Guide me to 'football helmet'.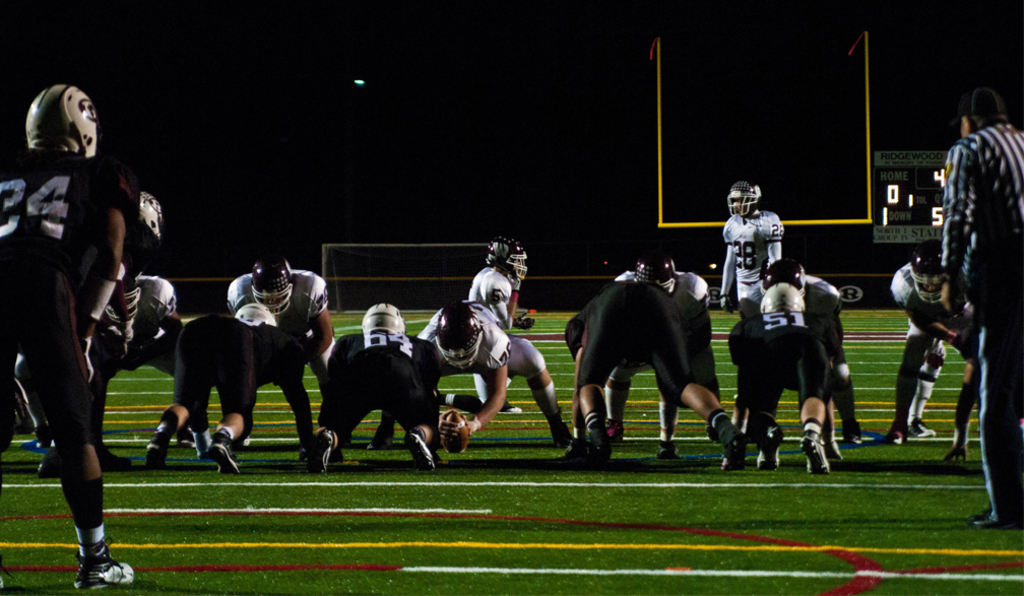
Guidance: <region>476, 231, 534, 285</region>.
